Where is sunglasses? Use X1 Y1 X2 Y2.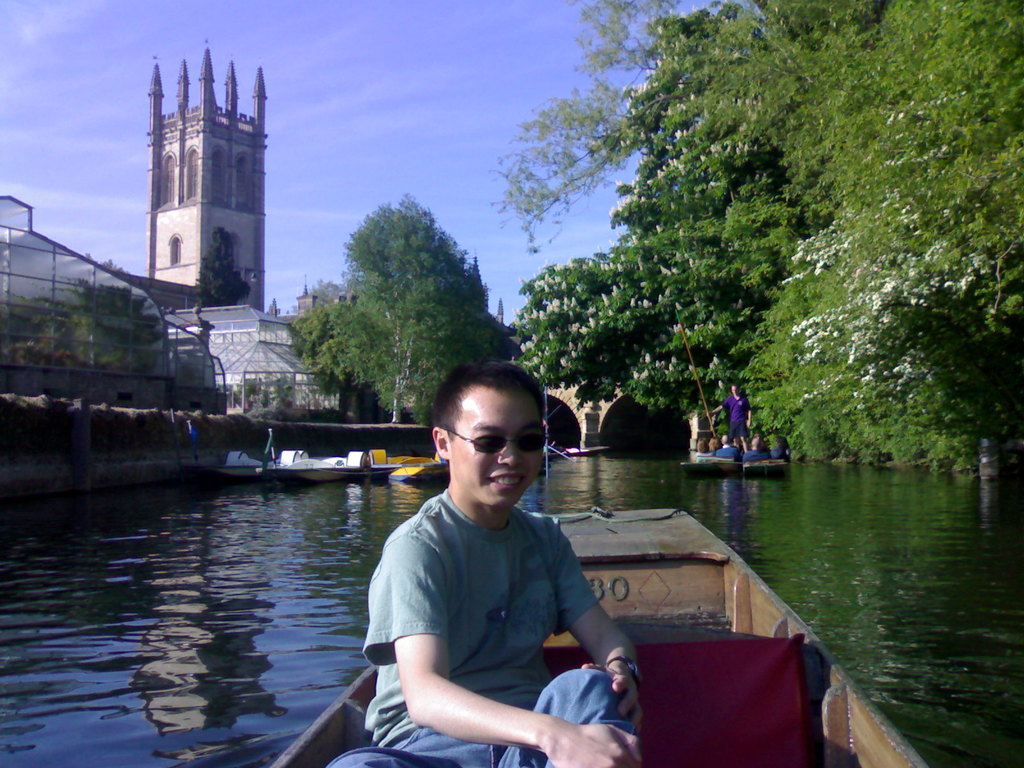
452 431 545 456.
